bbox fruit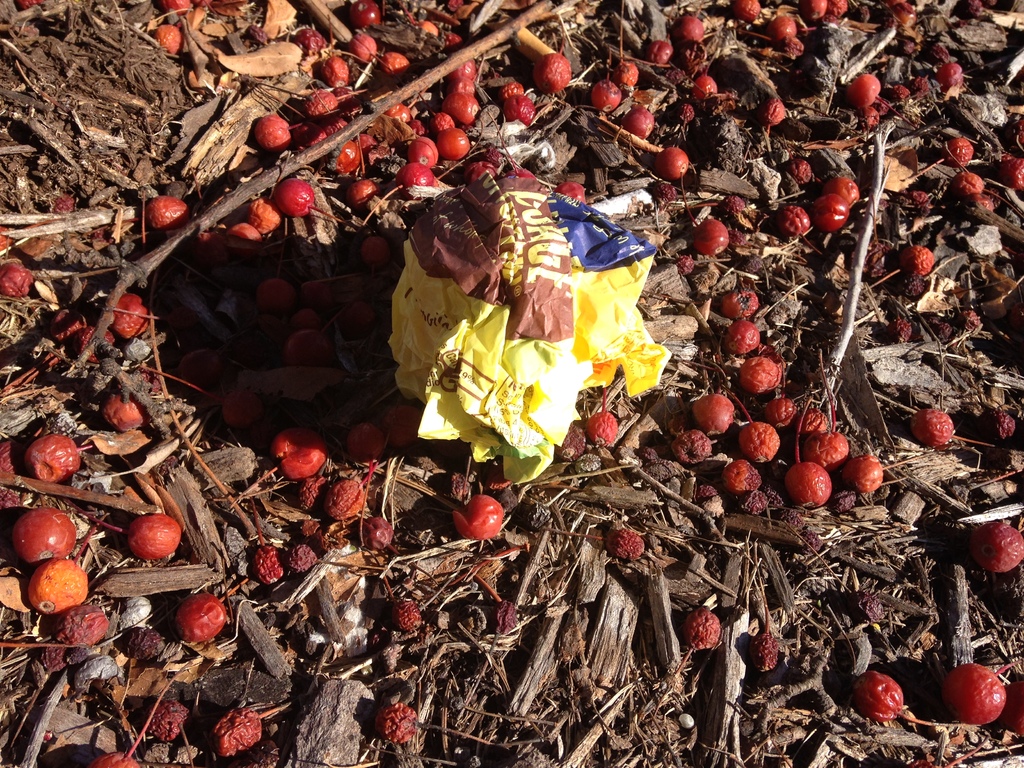
Rect(811, 193, 851, 233)
